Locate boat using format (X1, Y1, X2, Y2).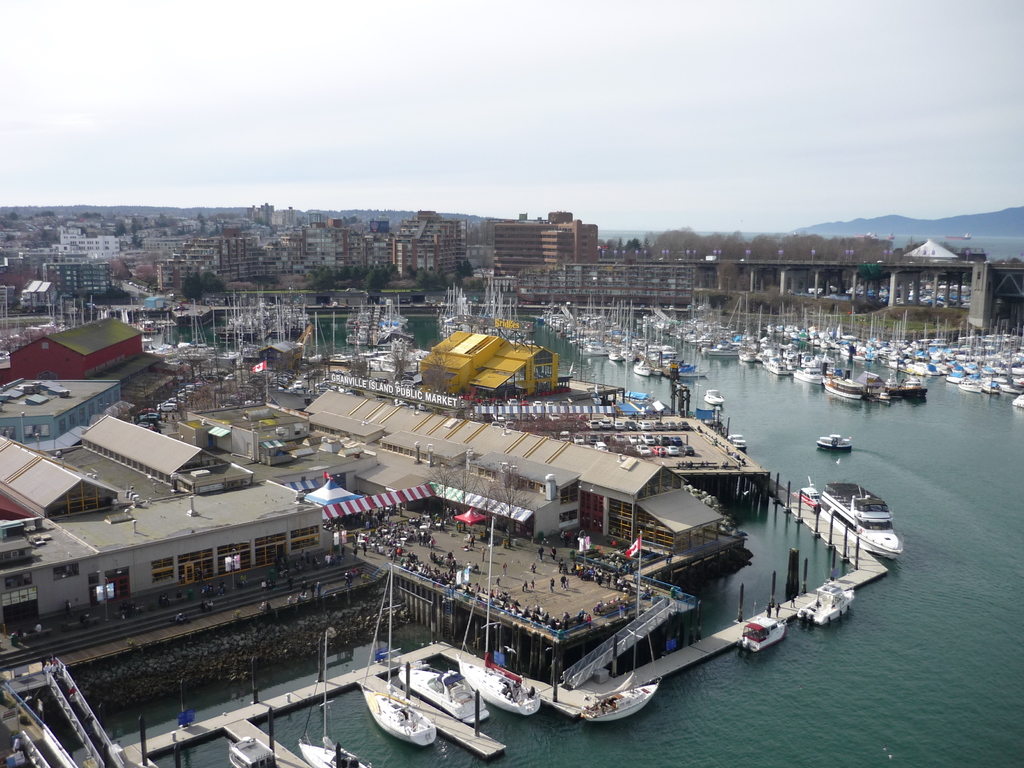
(225, 732, 282, 767).
